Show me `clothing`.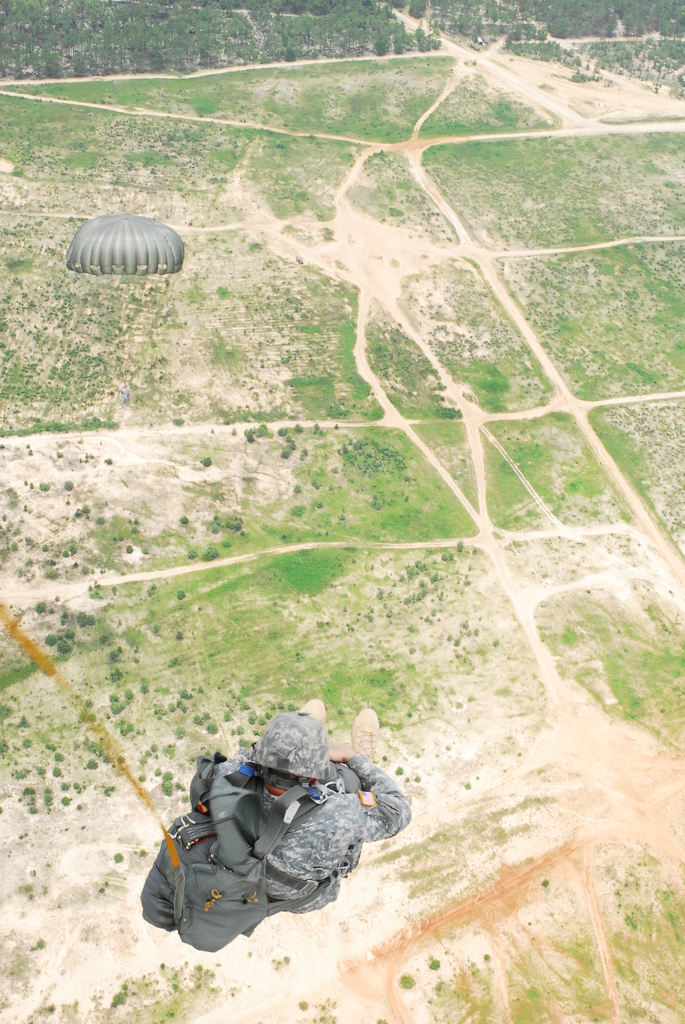
`clothing` is here: region(235, 760, 413, 913).
